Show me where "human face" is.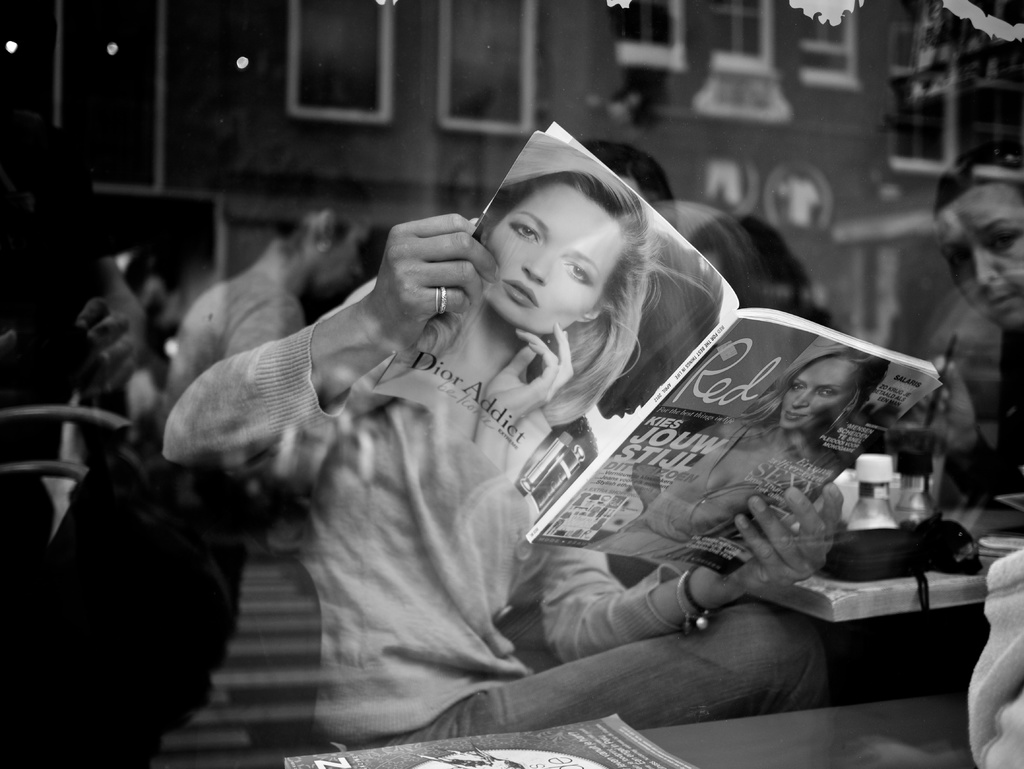
"human face" is at detection(486, 183, 629, 336).
